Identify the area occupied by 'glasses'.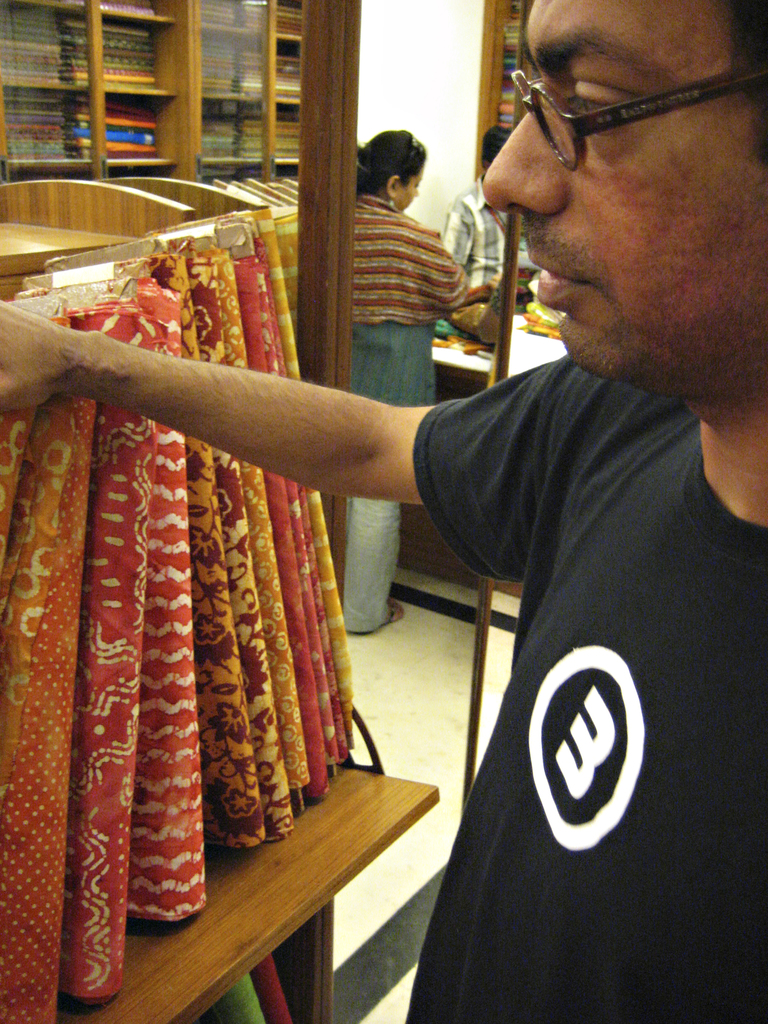
Area: (left=503, top=59, right=767, bottom=178).
